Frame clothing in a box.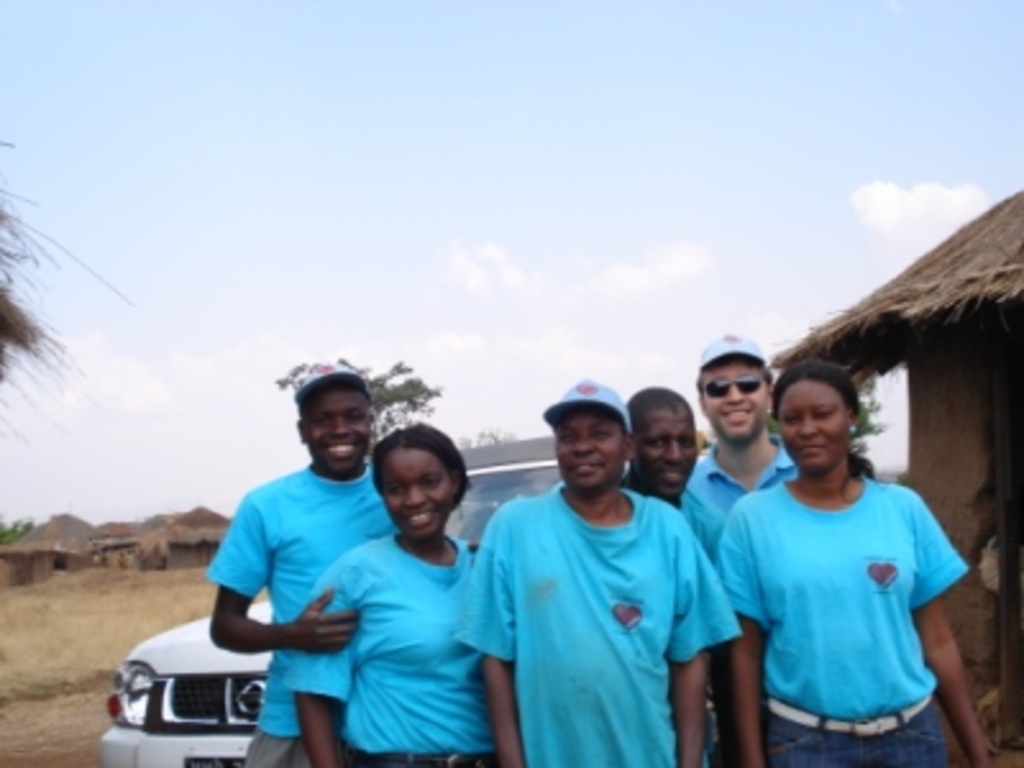
bbox=(471, 476, 742, 765).
